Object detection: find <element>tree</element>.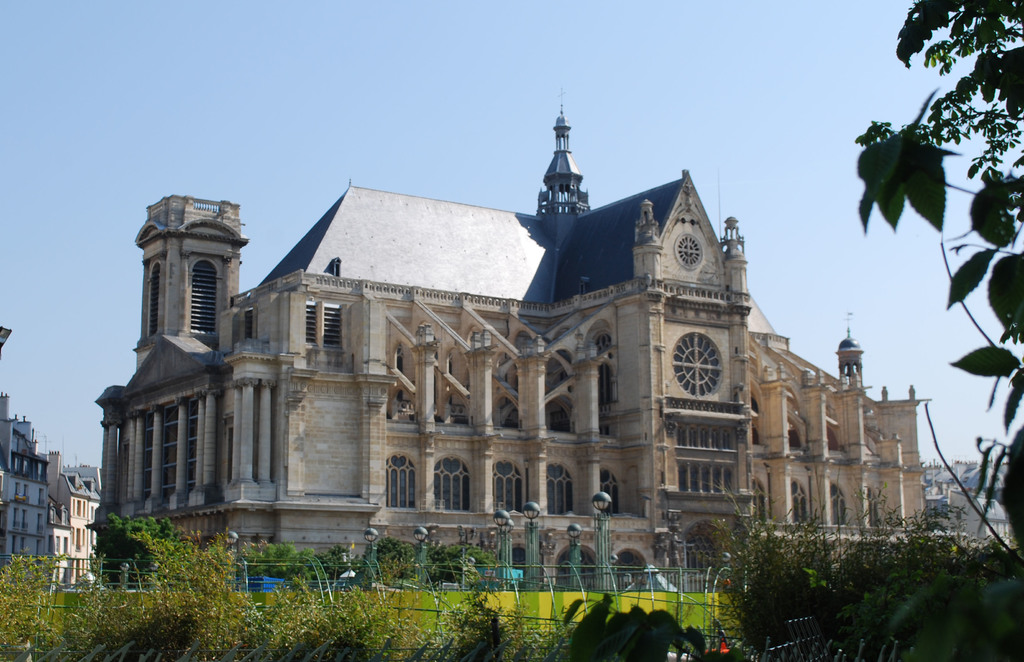
Rect(425, 545, 499, 584).
